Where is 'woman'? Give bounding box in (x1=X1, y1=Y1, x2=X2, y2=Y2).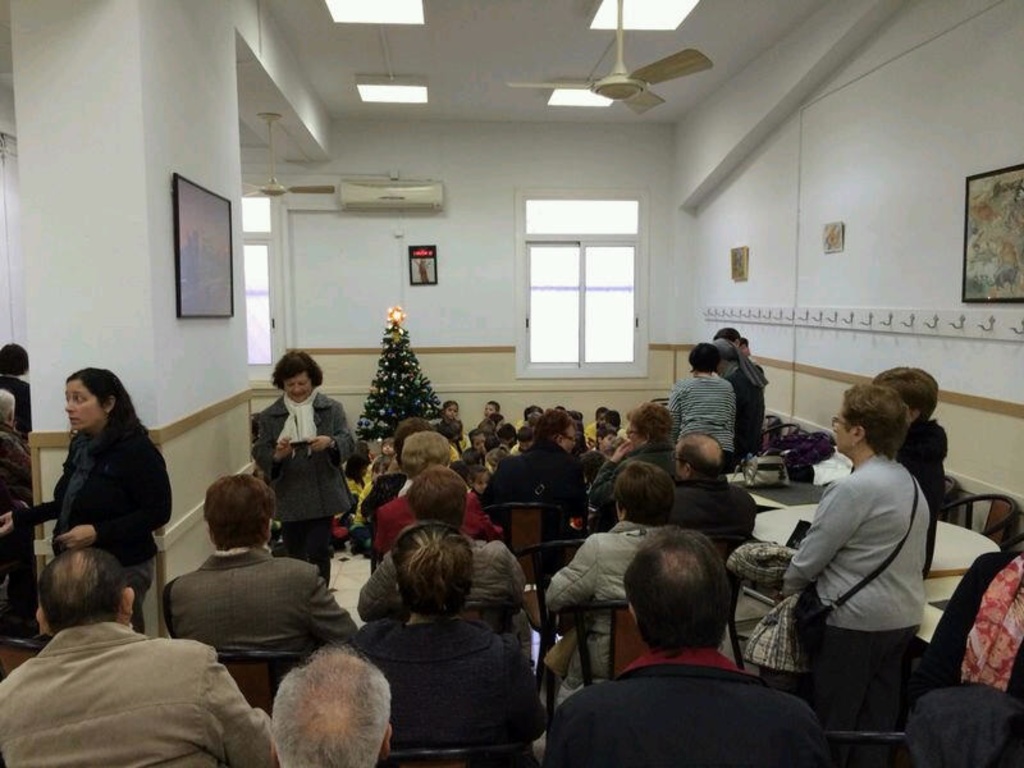
(x1=594, y1=403, x2=676, y2=538).
